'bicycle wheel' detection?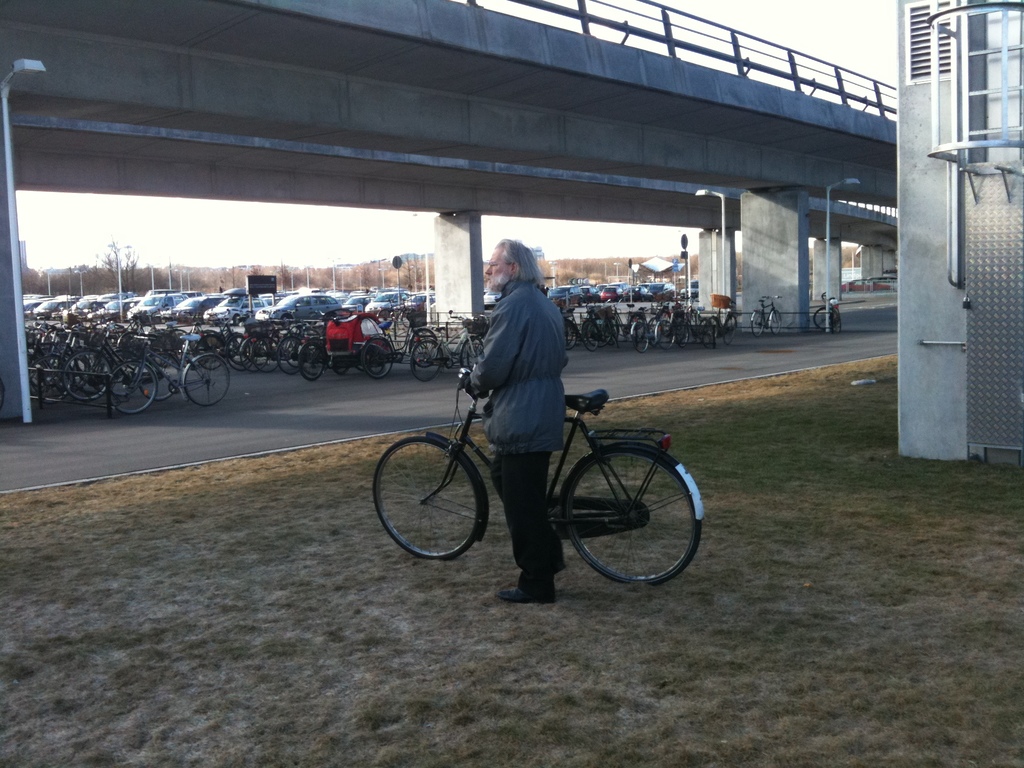
bbox=[751, 307, 765, 333]
